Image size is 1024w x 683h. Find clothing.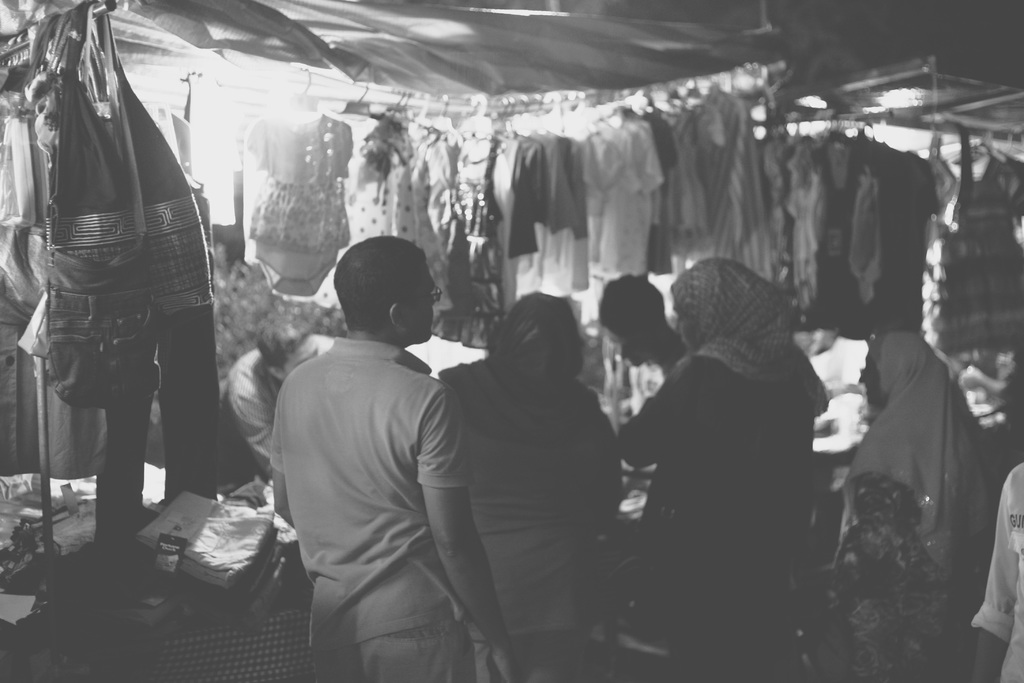
rect(221, 332, 334, 481).
